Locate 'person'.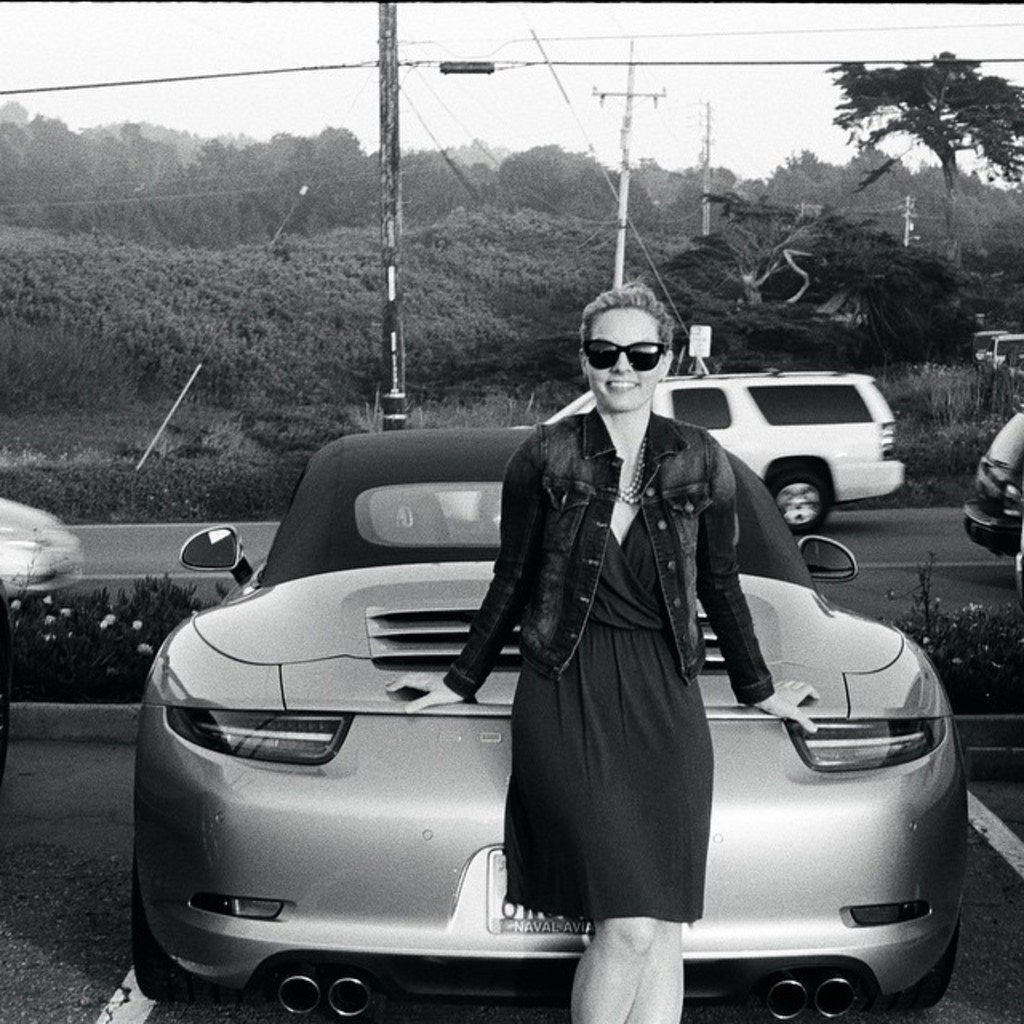
Bounding box: {"x1": 381, "y1": 283, "x2": 816, "y2": 1022}.
